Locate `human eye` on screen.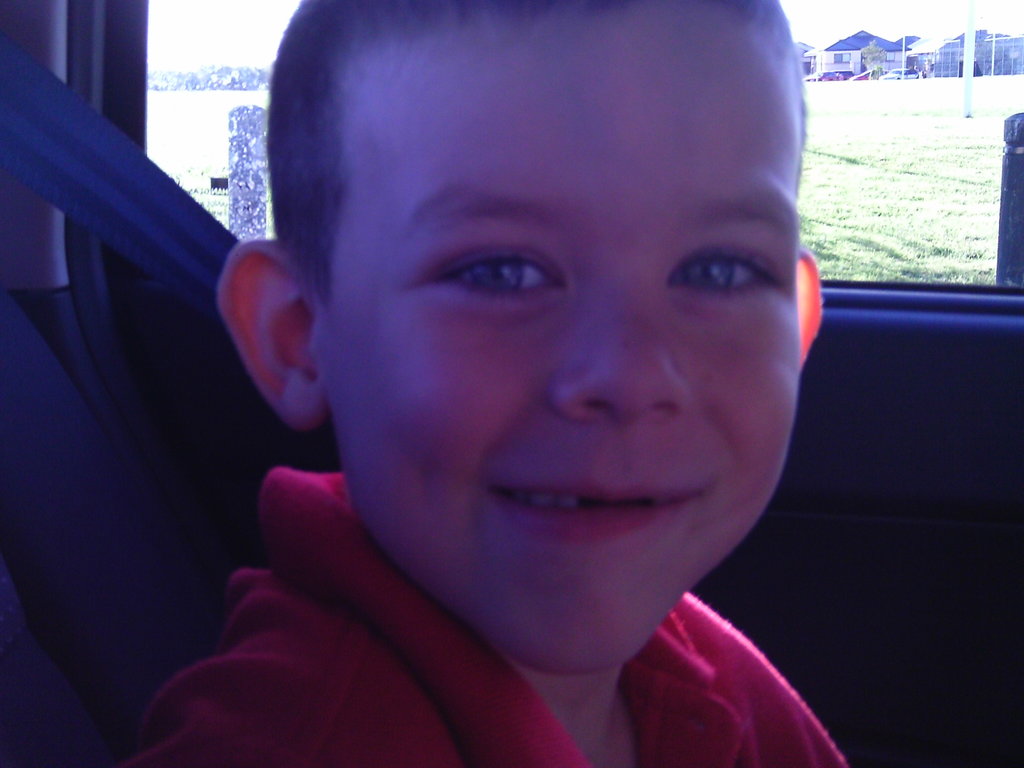
On screen at (384, 221, 582, 323).
